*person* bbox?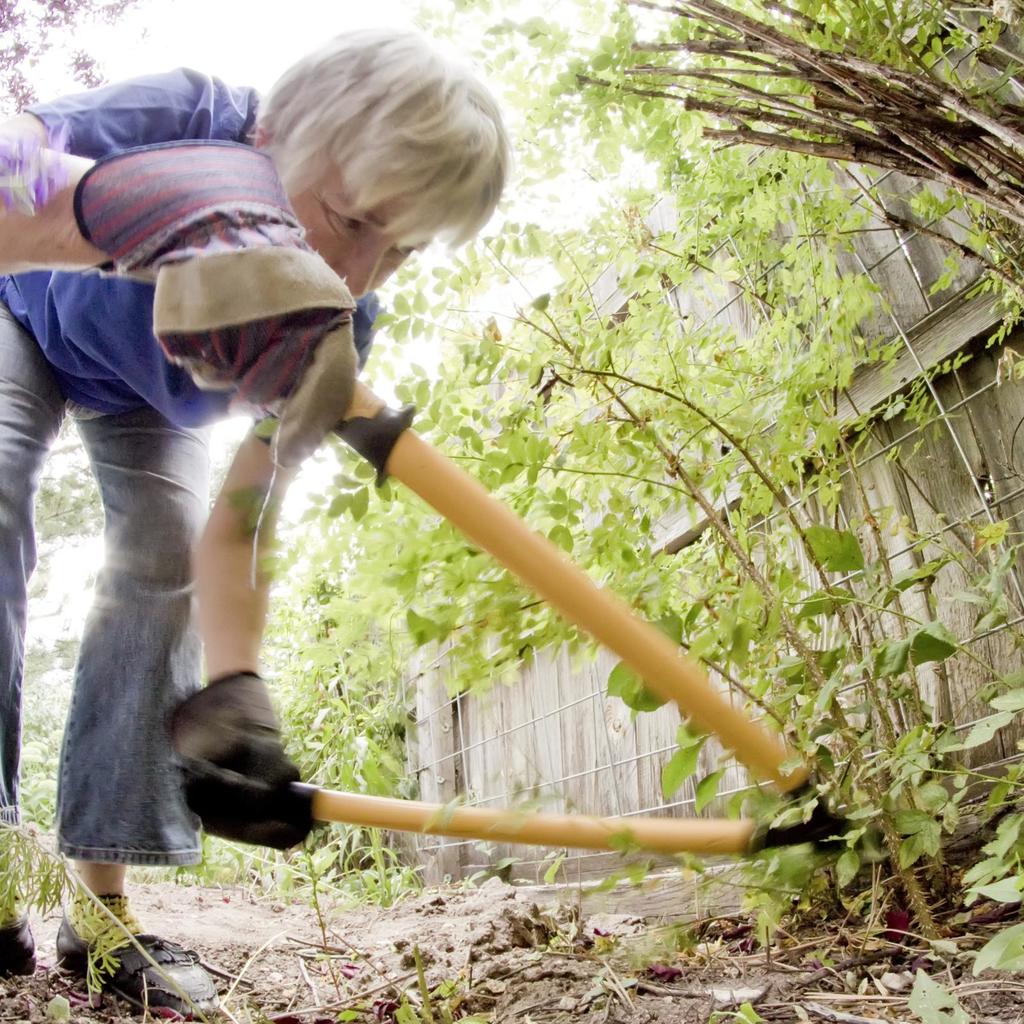
locate(0, 22, 515, 1021)
